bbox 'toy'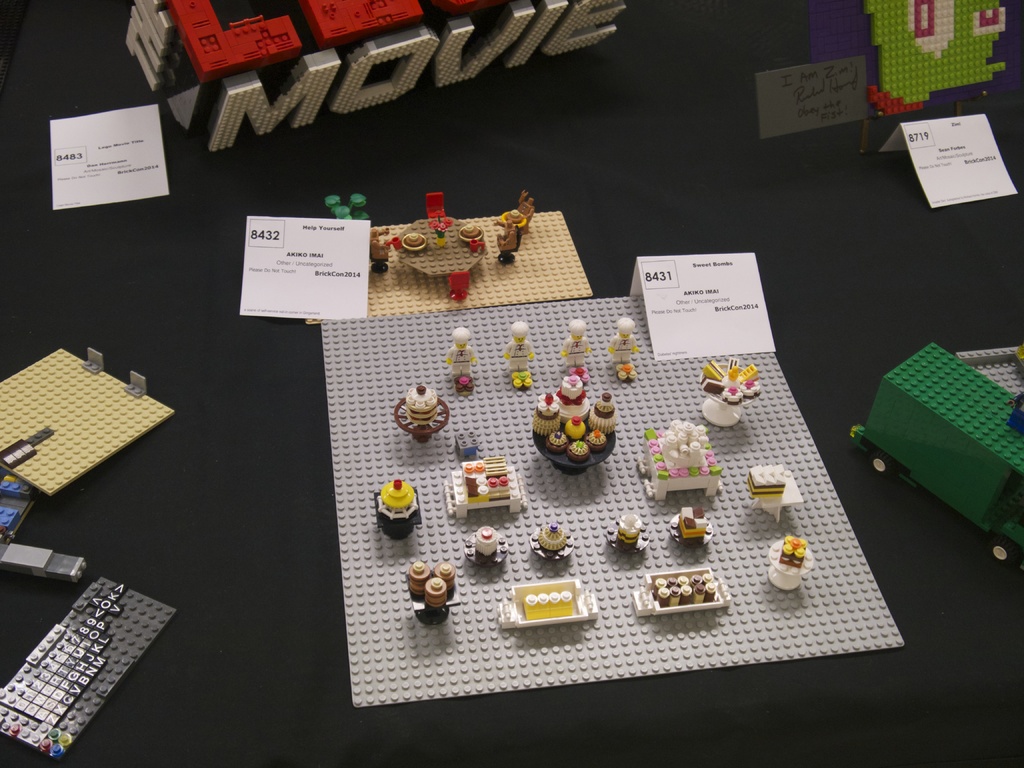
[left=748, top=461, right=802, bottom=520]
